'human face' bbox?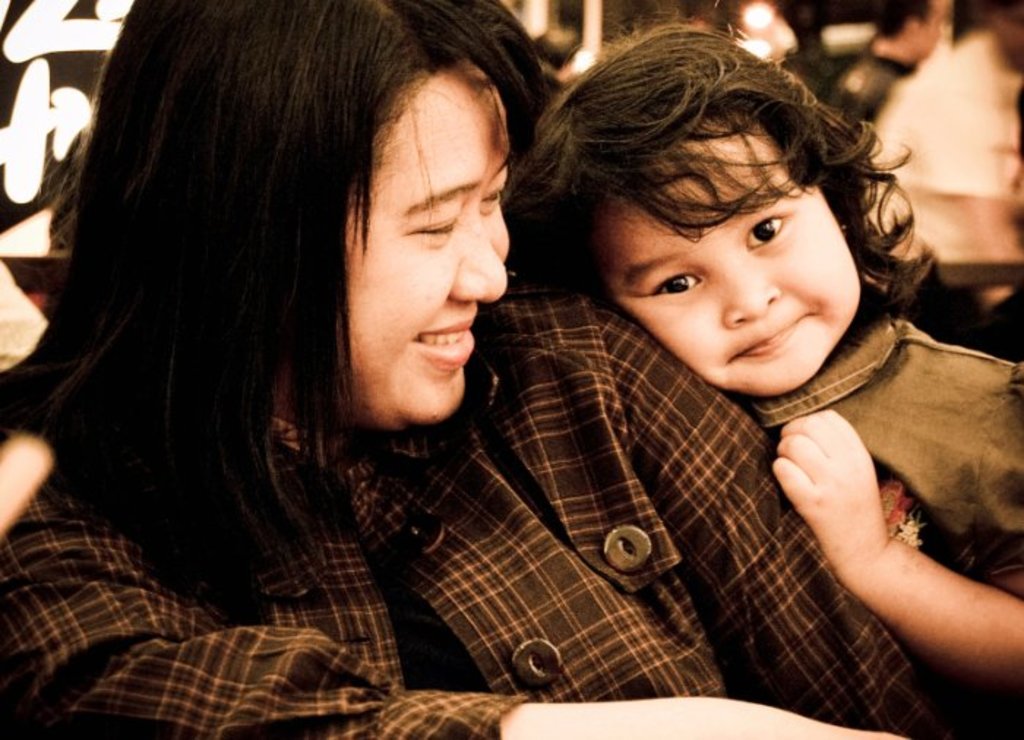
342 61 513 421
